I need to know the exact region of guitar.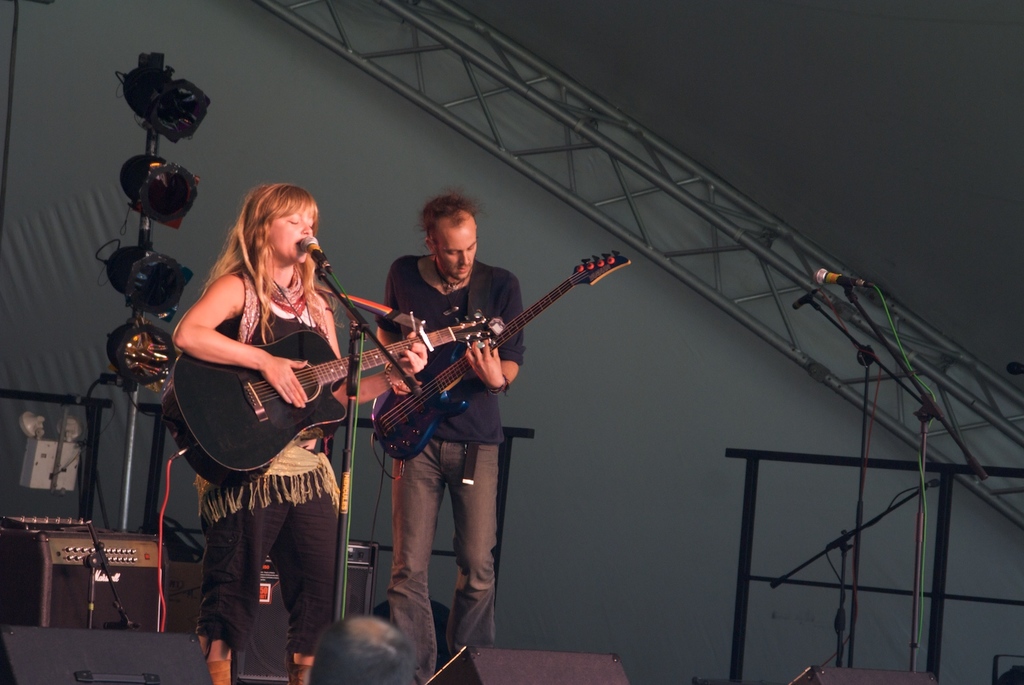
Region: [x1=371, y1=248, x2=632, y2=463].
